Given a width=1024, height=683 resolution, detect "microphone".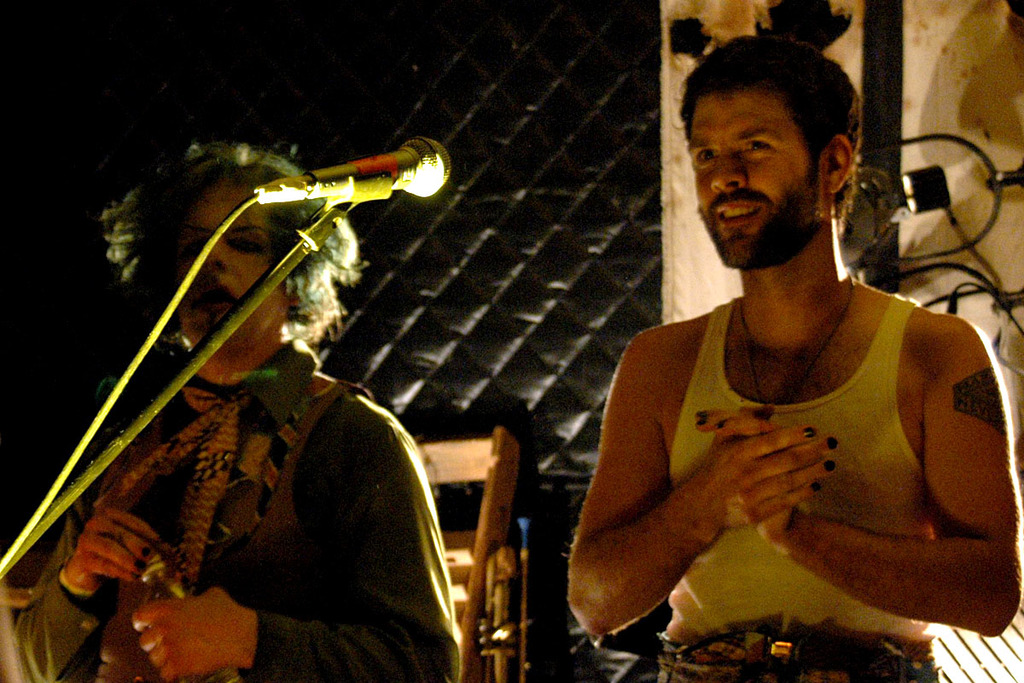
(x1=255, y1=133, x2=457, y2=201).
